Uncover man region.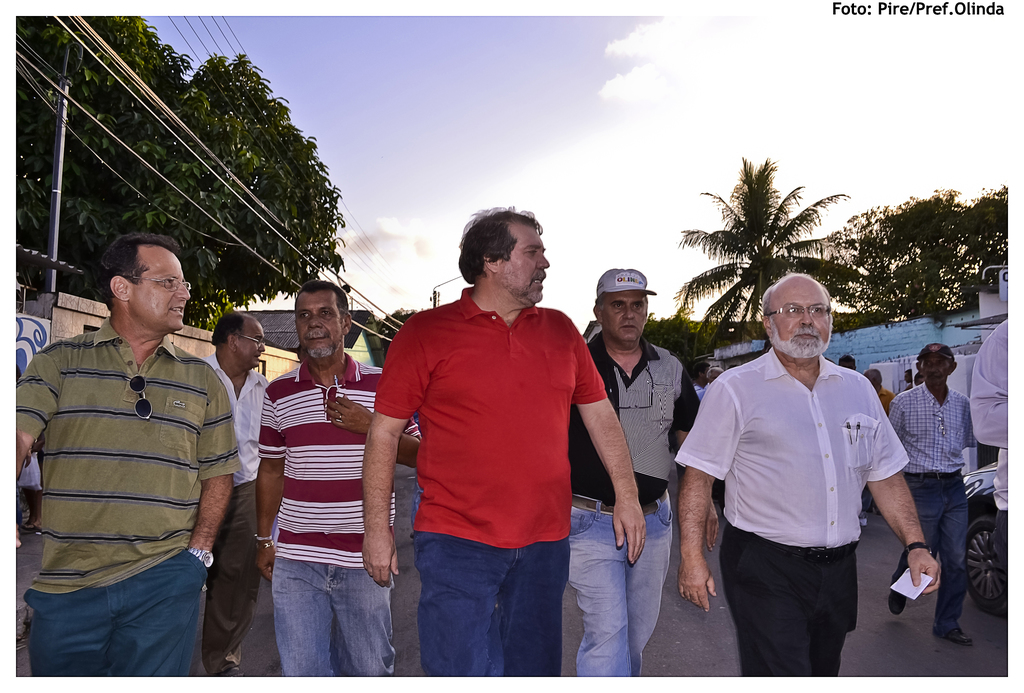
Uncovered: rect(838, 354, 858, 370).
